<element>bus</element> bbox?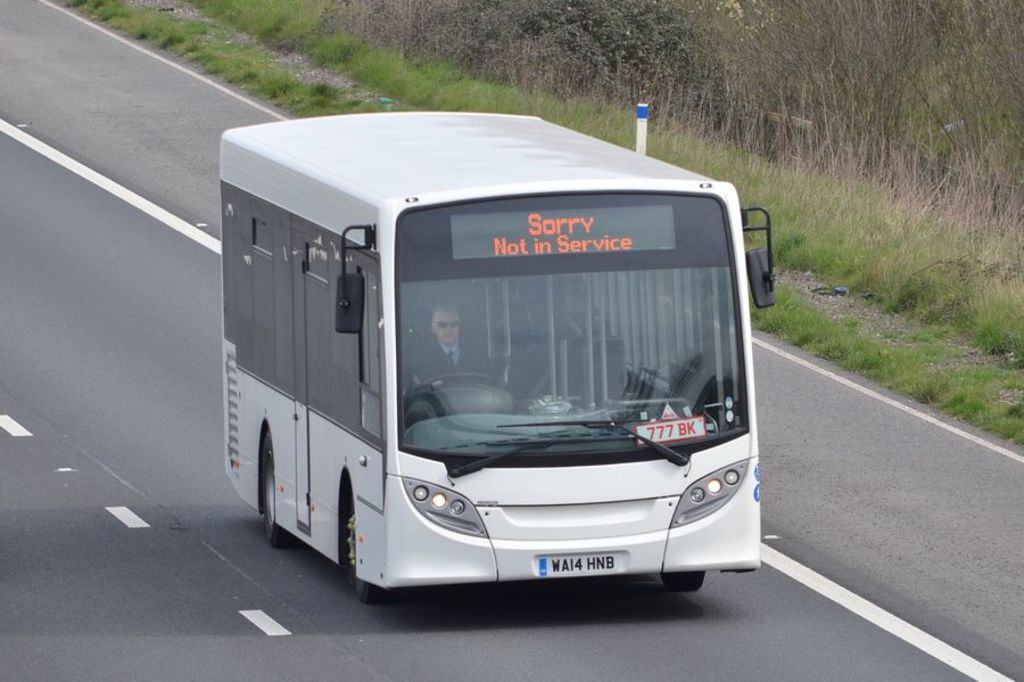
215 104 771 603
